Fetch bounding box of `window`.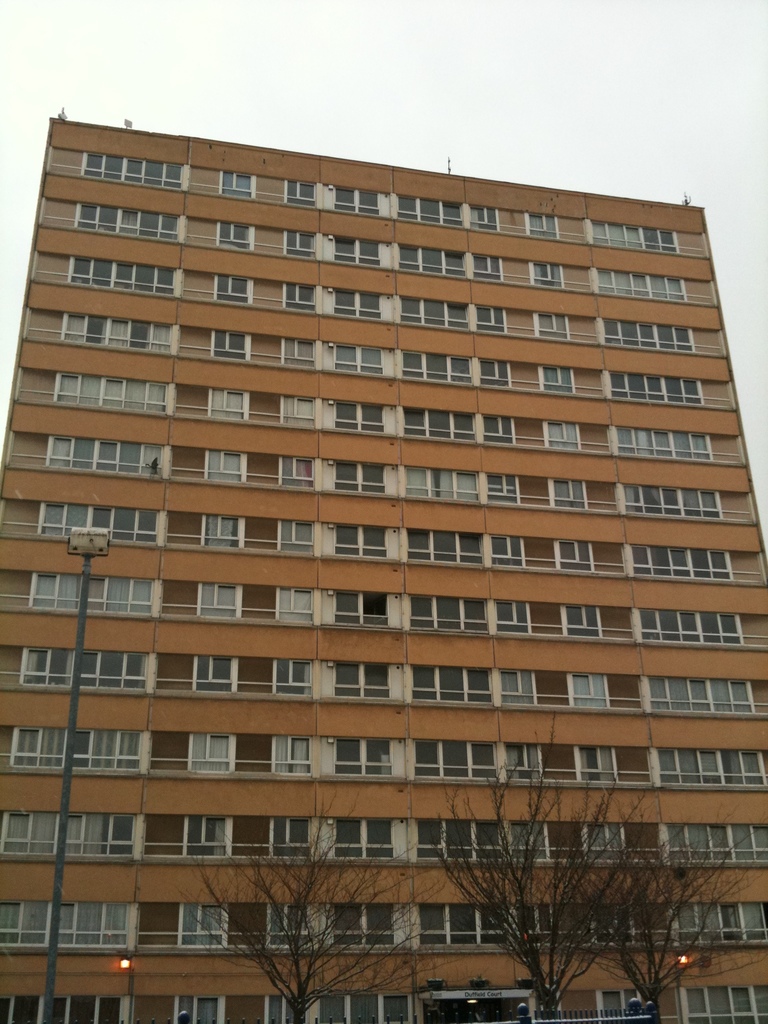
Bbox: region(401, 353, 472, 381).
